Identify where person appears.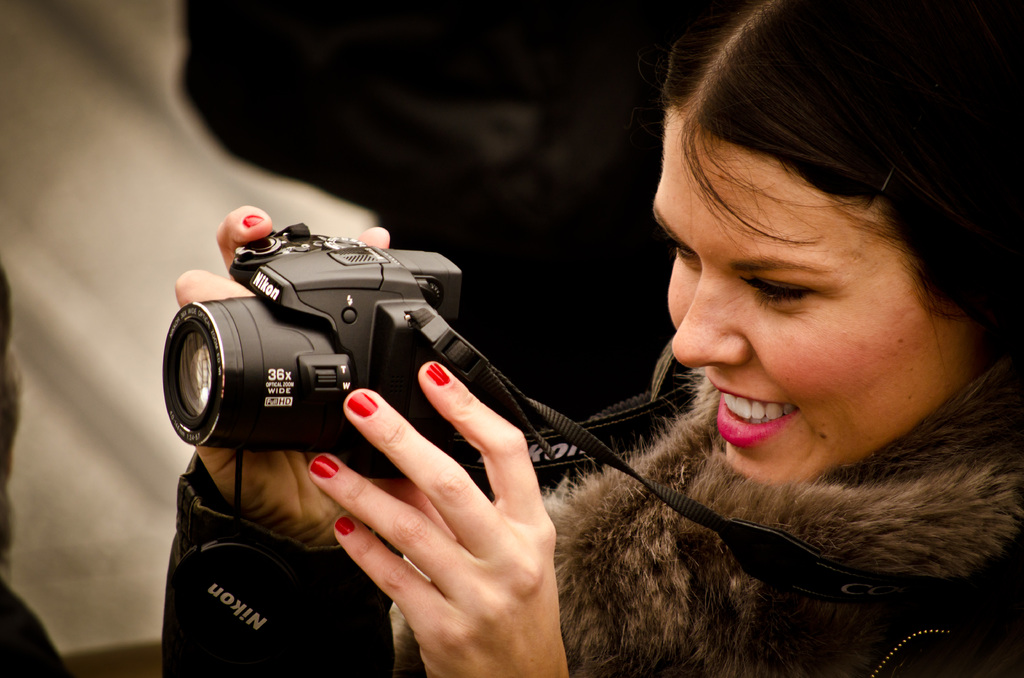
Appears at (176, 0, 1023, 677).
